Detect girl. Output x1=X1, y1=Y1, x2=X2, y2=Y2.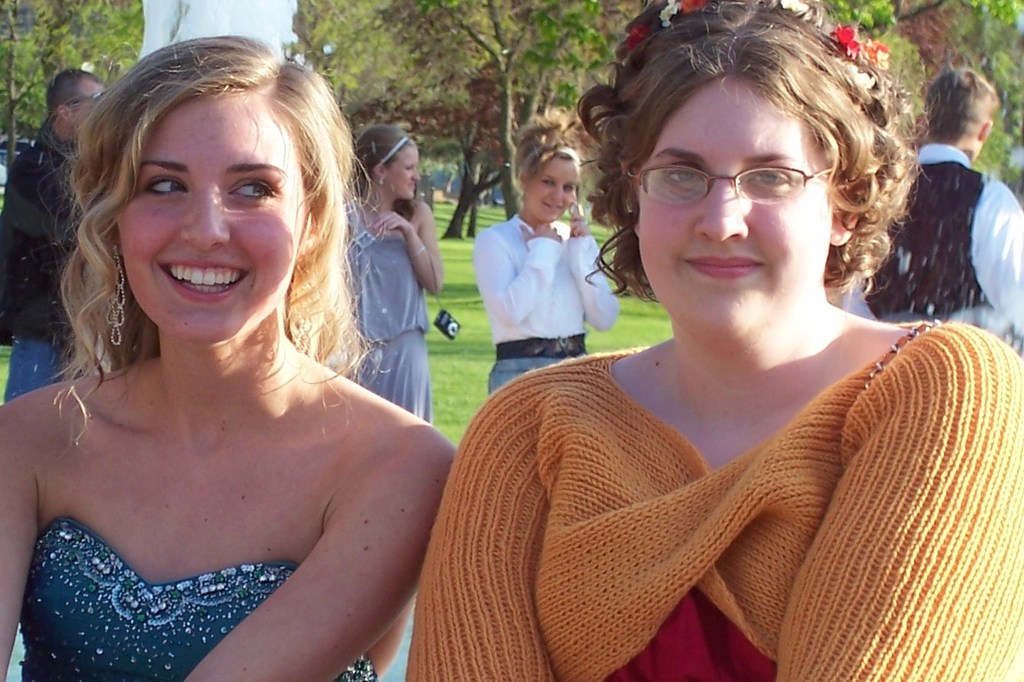
x1=0, y1=30, x2=455, y2=681.
